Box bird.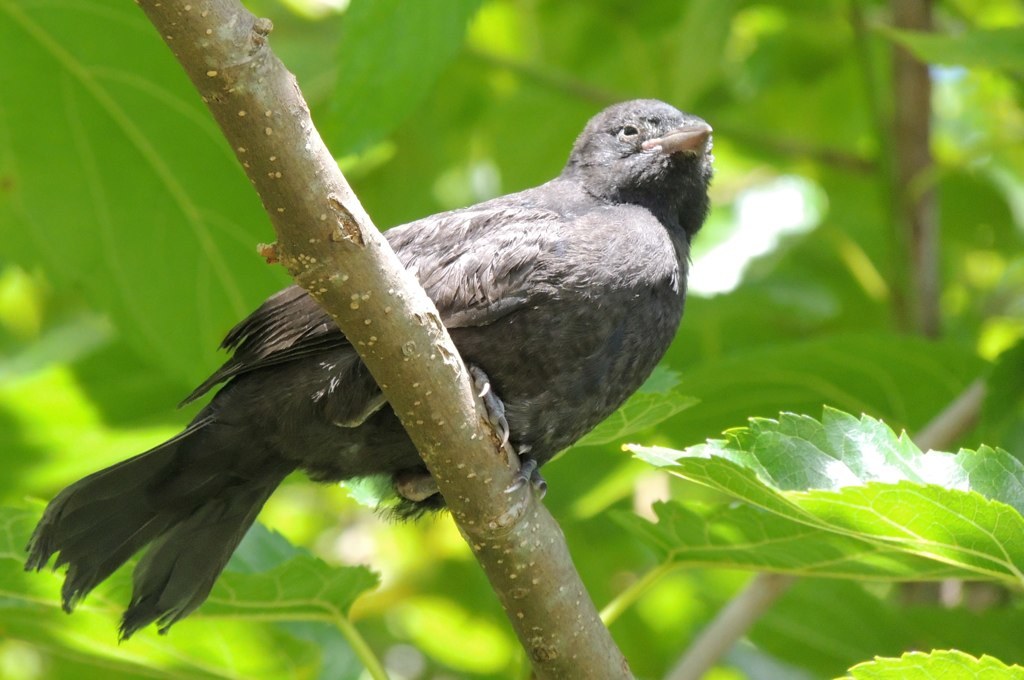
region(46, 118, 680, 588).
